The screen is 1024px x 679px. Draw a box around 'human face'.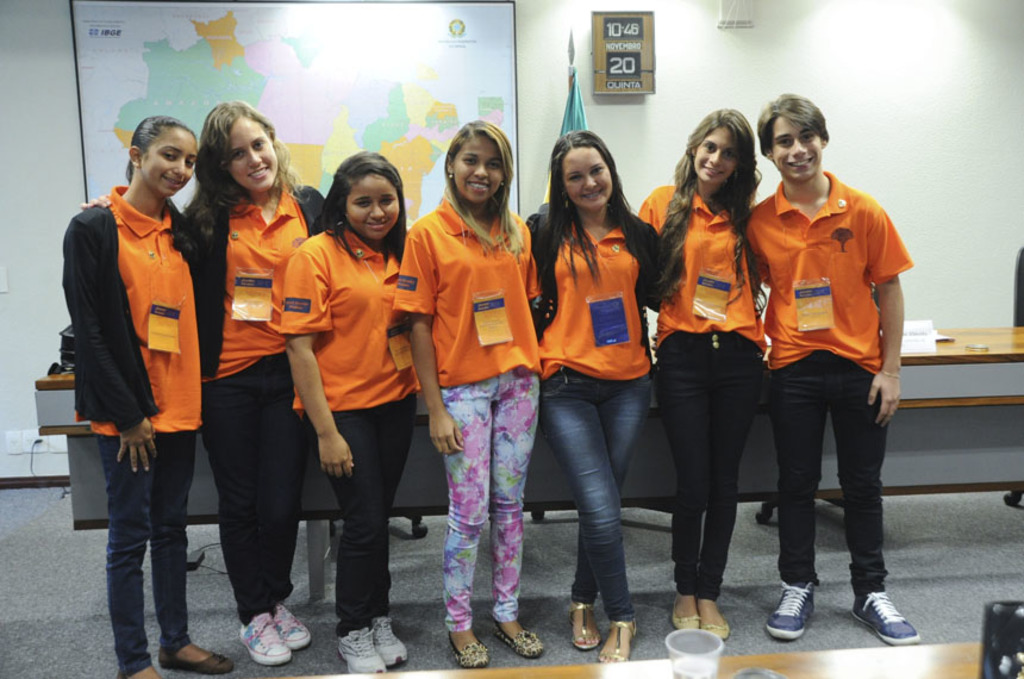
<box>694,129,737,186</box>.
